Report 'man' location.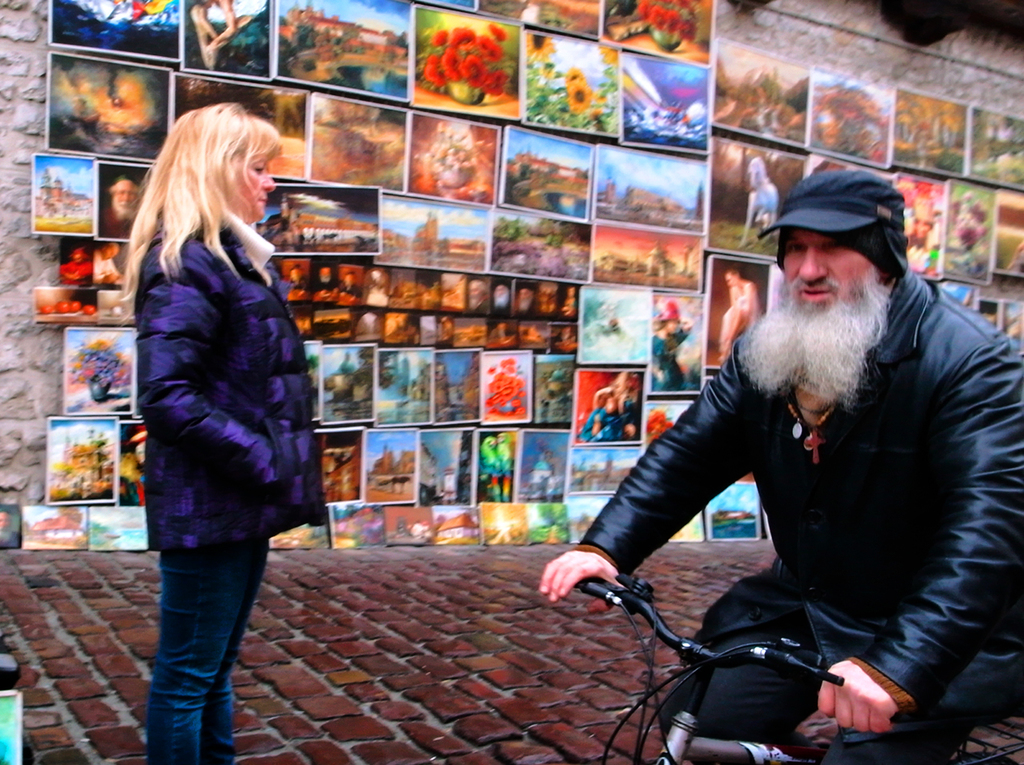
Report: (539, 169, 1023, 764).
